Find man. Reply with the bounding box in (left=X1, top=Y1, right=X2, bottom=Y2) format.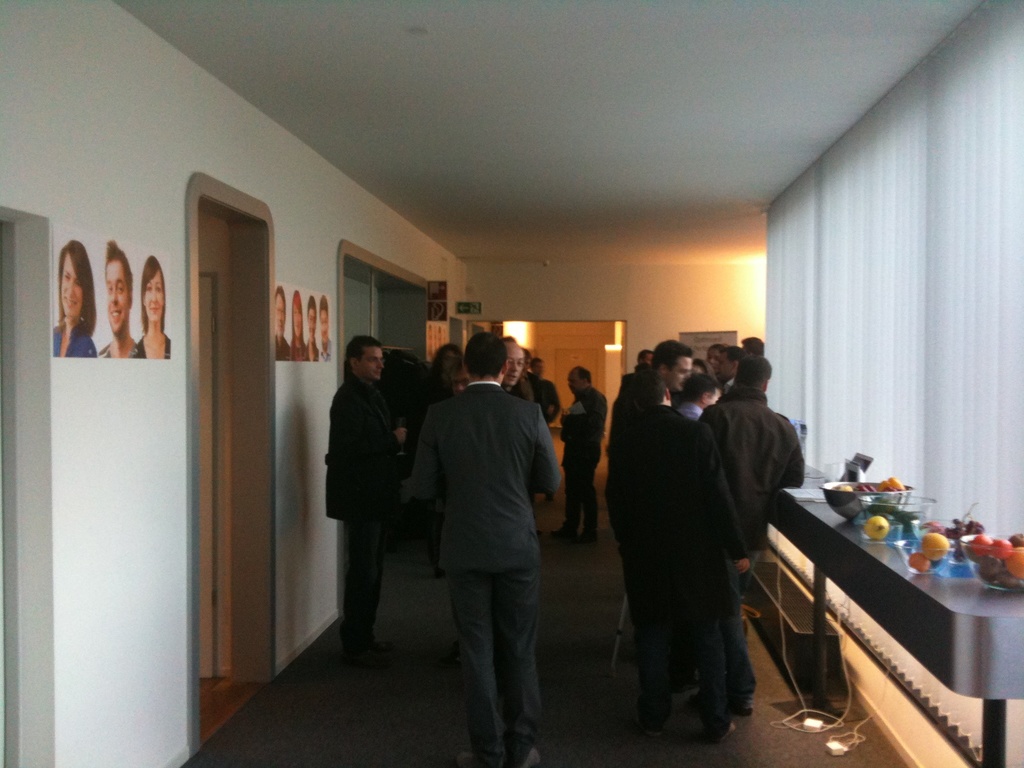
(left=556, top=364, right=604, bottom=537).
